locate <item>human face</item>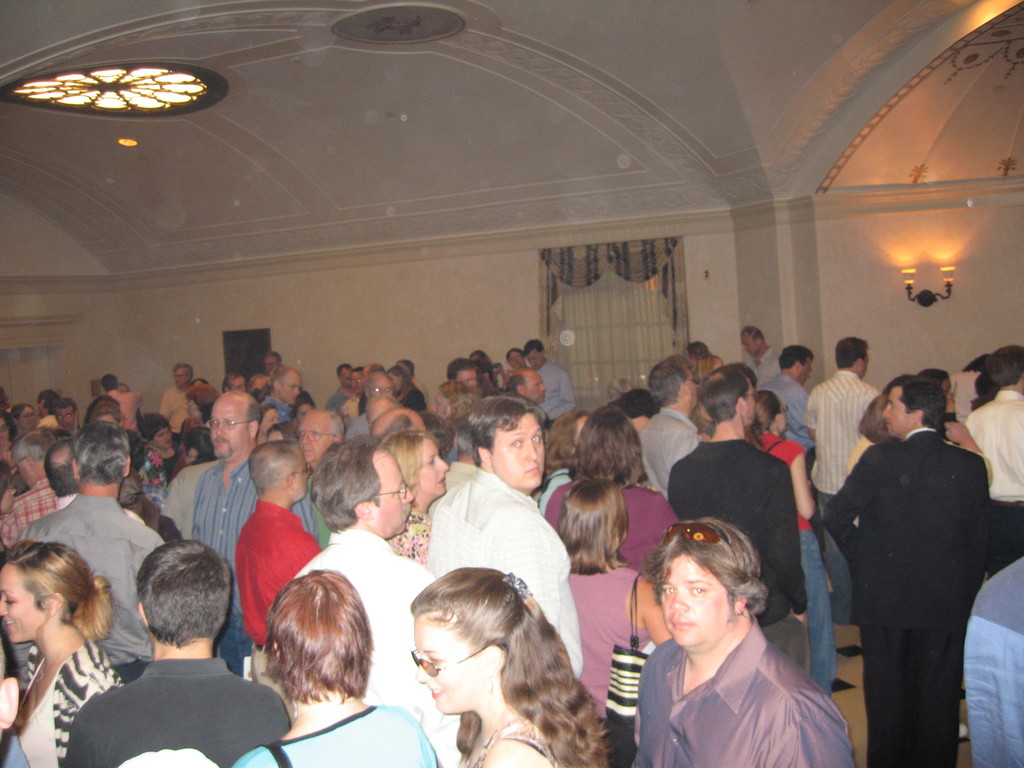
left=575, top=415, right=589, bottom=442
